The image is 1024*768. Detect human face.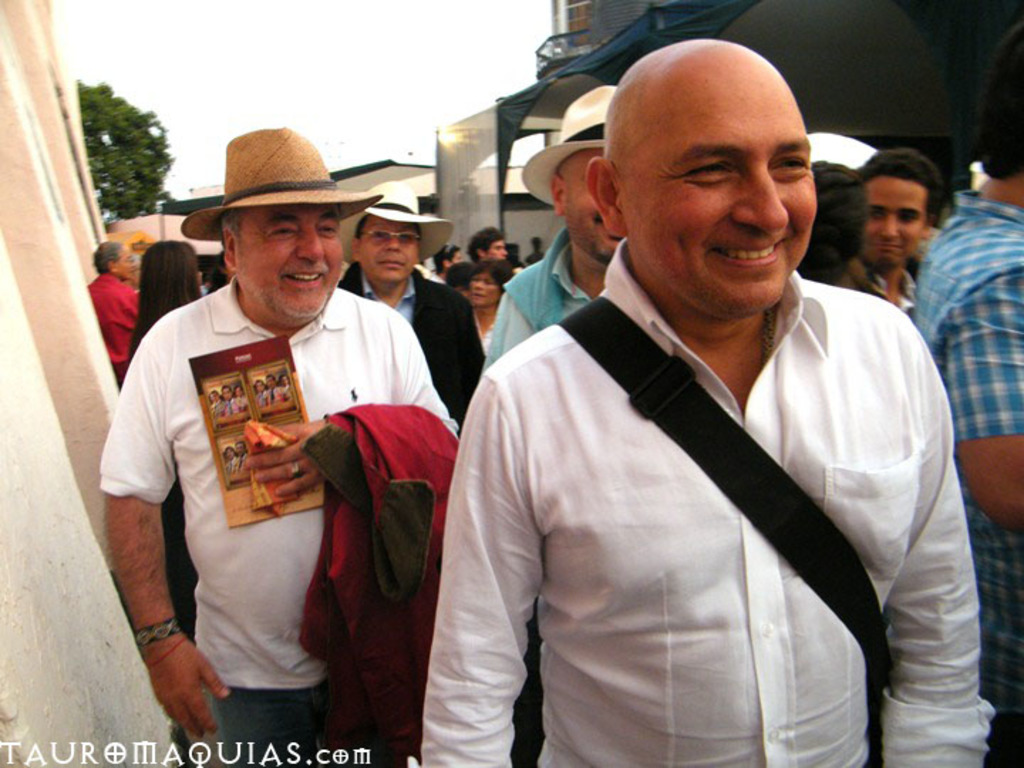
Detection: {"x1": 451, "y1": 245, "x2": 471, "y2": 267}.
